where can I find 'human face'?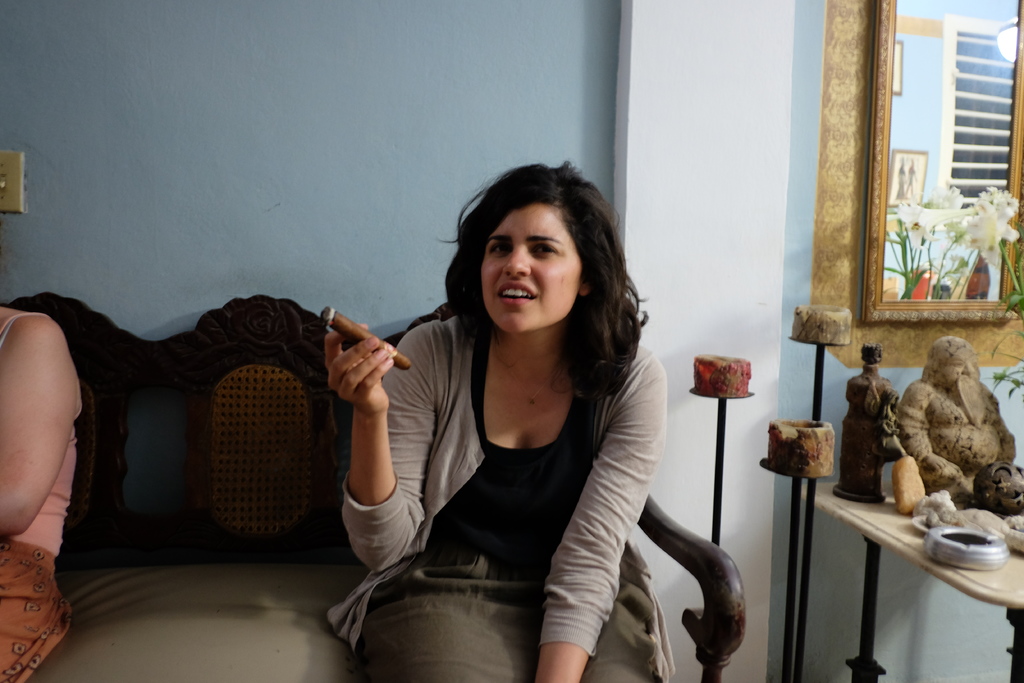
You can find it at (left=942, top=347, right=979, bottom=390).
